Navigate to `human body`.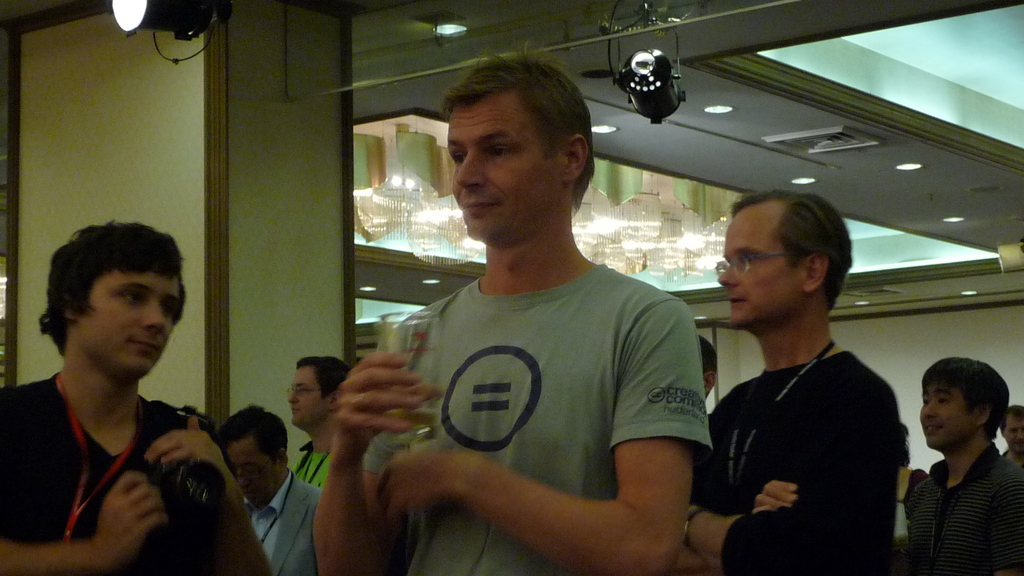
Navigation target: detection(306, 33, 717, 575).
